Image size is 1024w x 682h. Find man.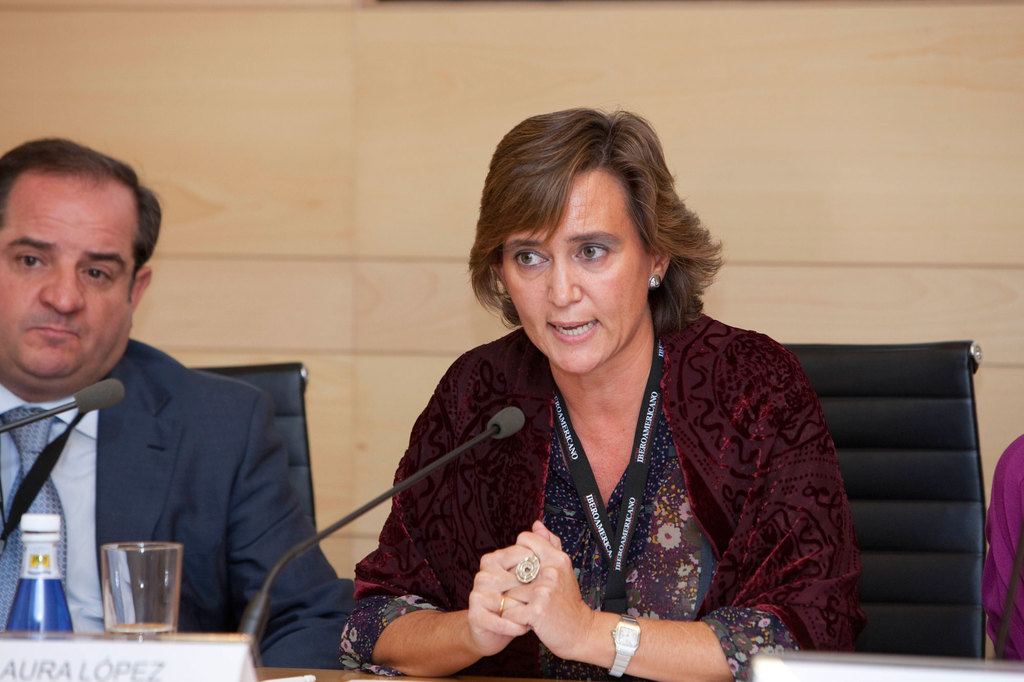
0, 134, 339, 672.
